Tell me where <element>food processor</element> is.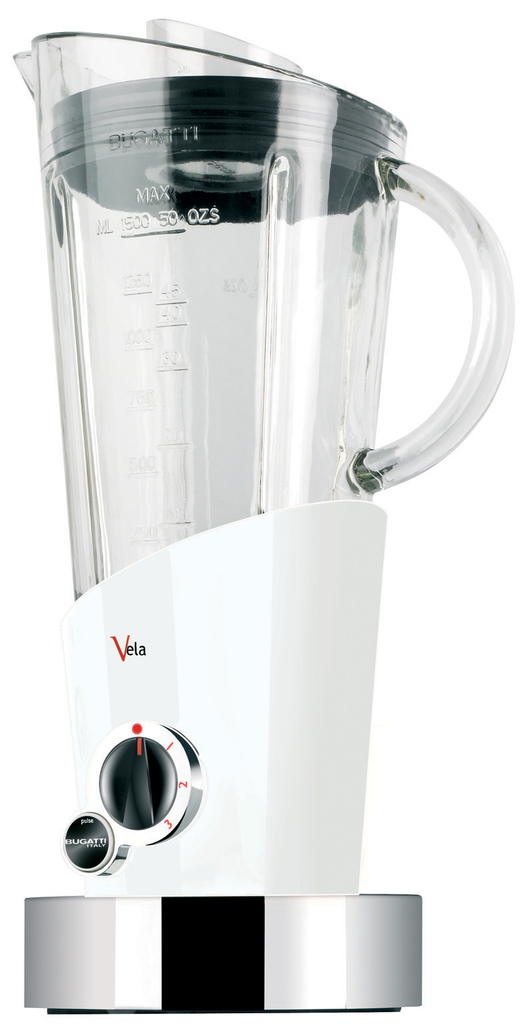
<element>food processor</element> is at left=3, top=11, right=512, bottom=1014.
